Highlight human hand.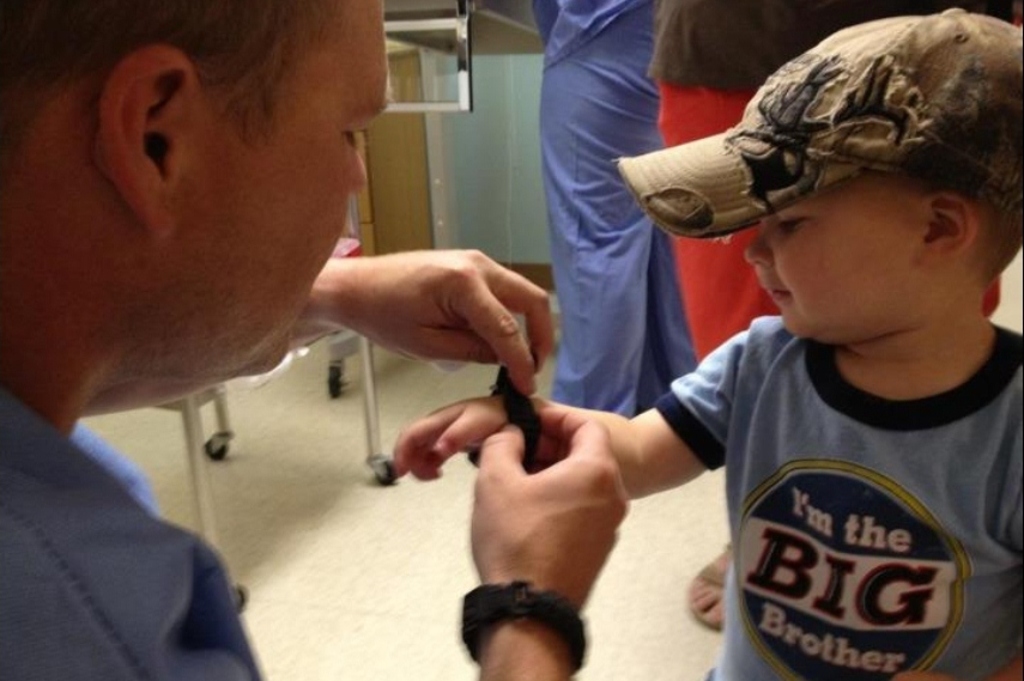
Highlighted region: (384,394,511,479).
